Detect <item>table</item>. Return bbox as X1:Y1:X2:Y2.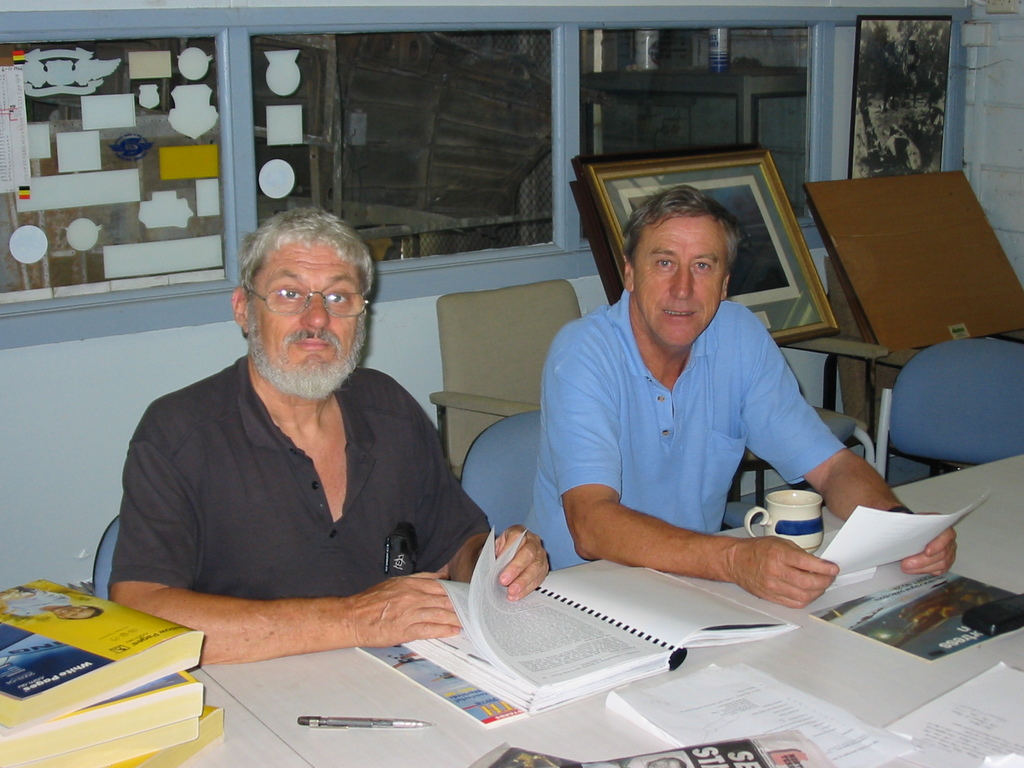
97:397:913:767.
